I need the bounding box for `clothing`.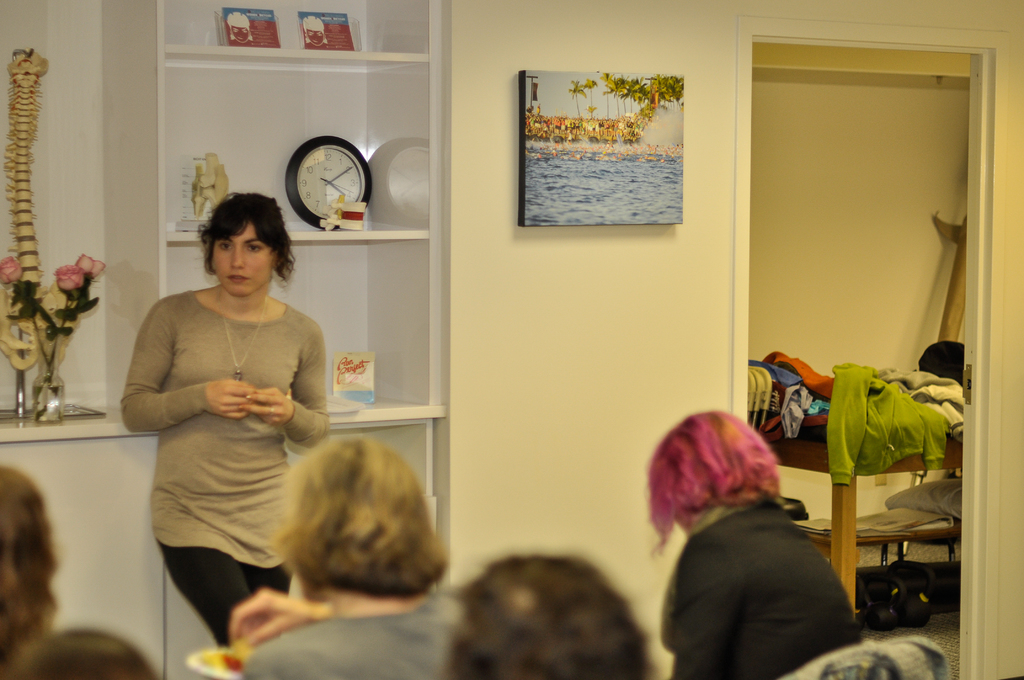
Here it is: left=243, top=592, right=459, bottom=679.
